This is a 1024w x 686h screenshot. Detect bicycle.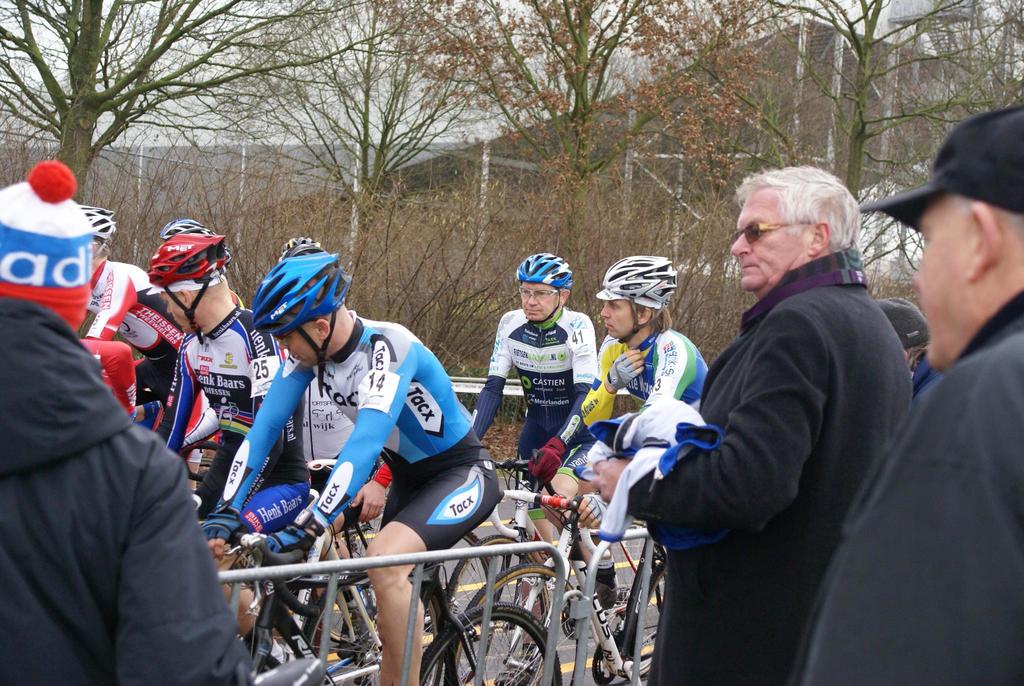
(241,539,561,685).
